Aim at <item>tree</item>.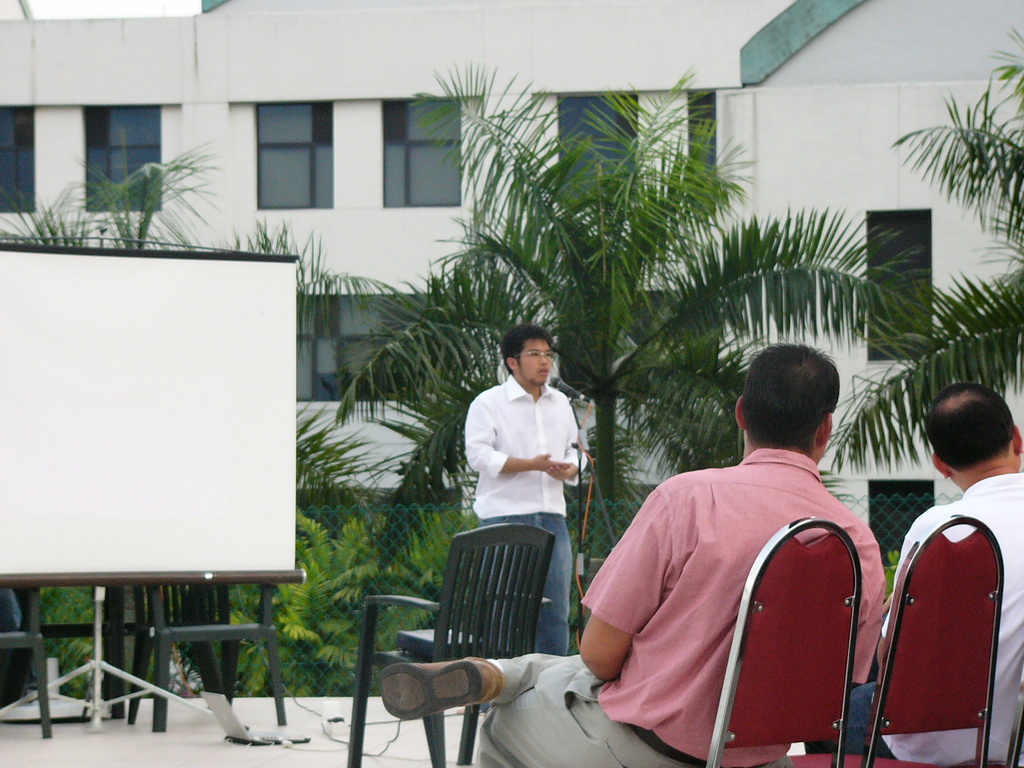
Aimed at x1=0 y1=132 x2=395 y2=694.
